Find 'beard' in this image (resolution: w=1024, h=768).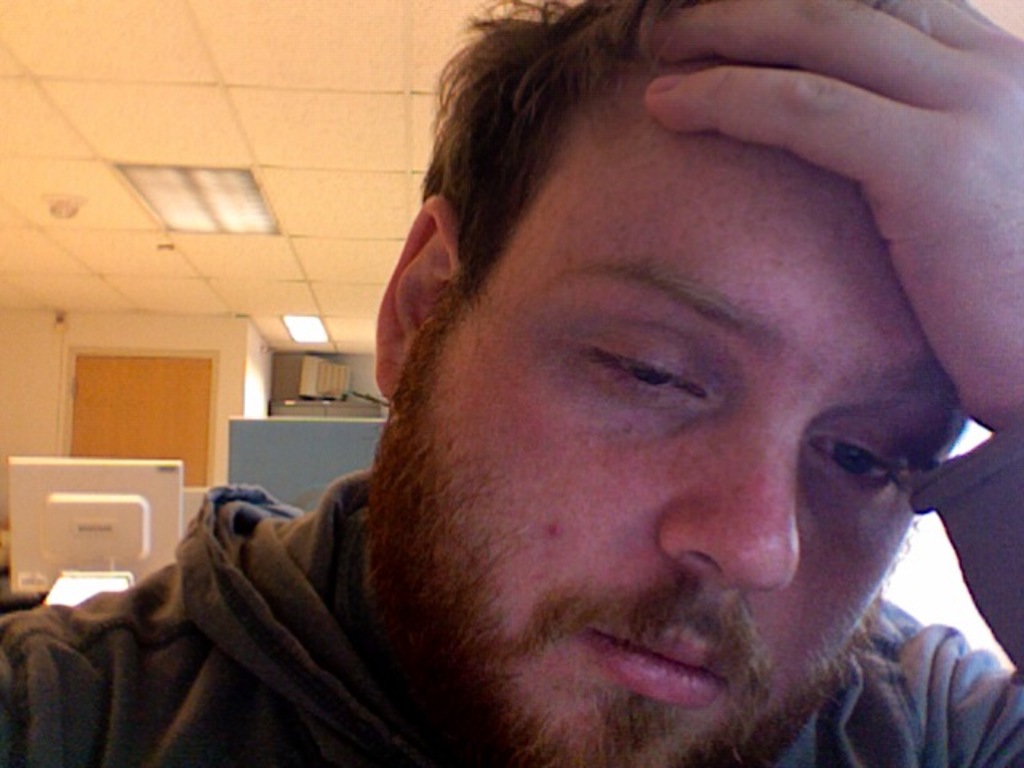
left=363, top=309, right=922, bottom=766.
